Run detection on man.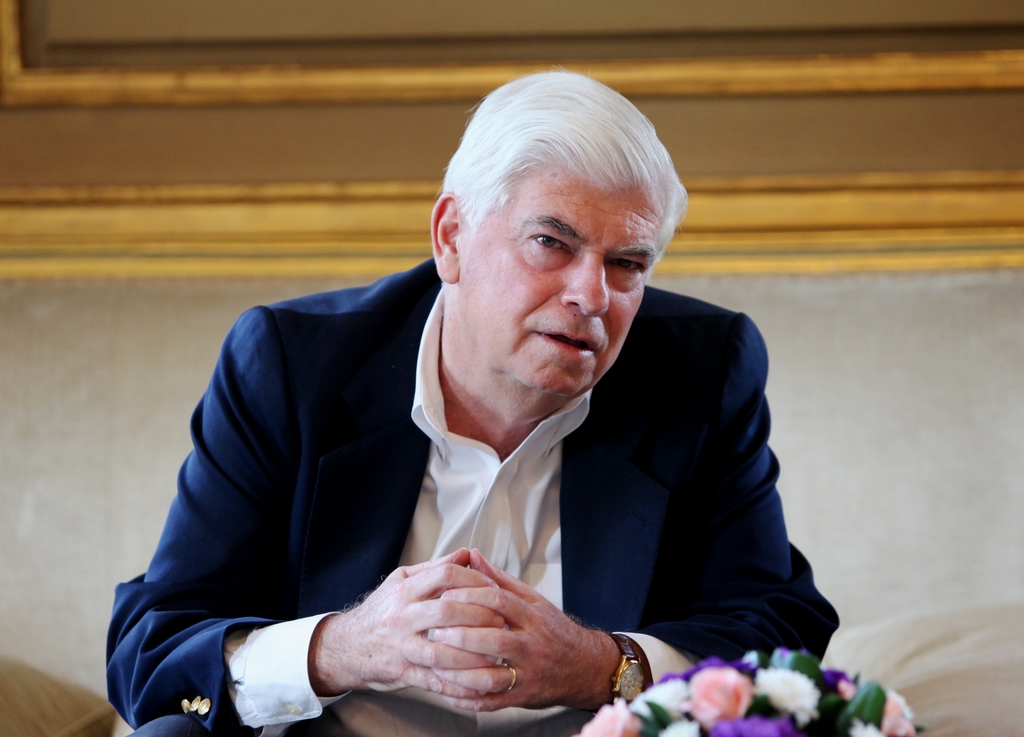
Result: box=[136, 106, 824, 706].
